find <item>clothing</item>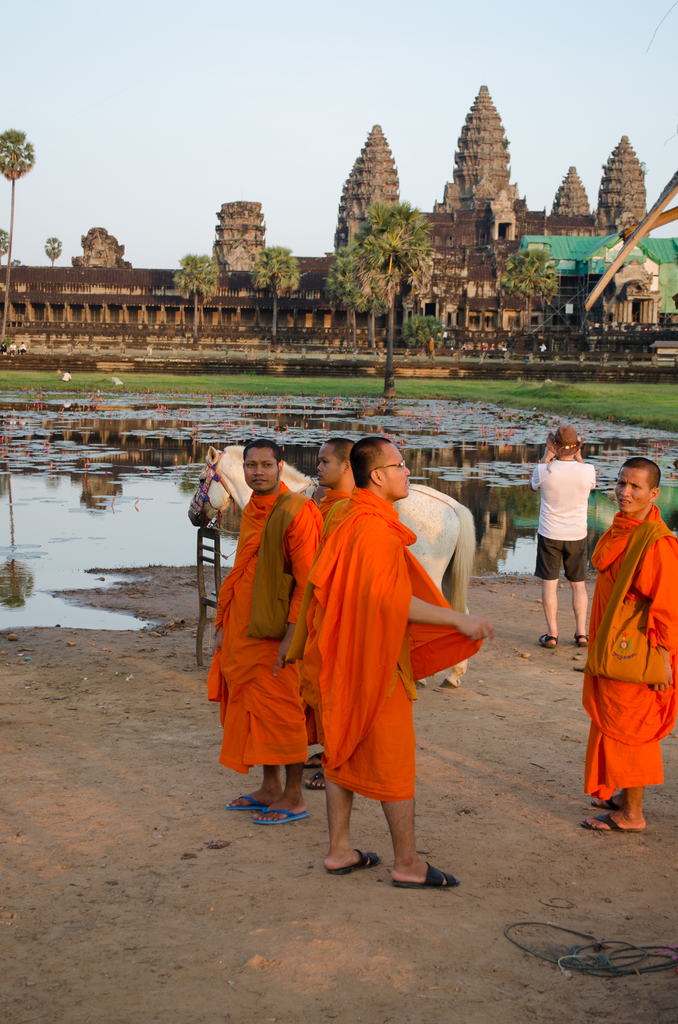
[582,509,677,796]
